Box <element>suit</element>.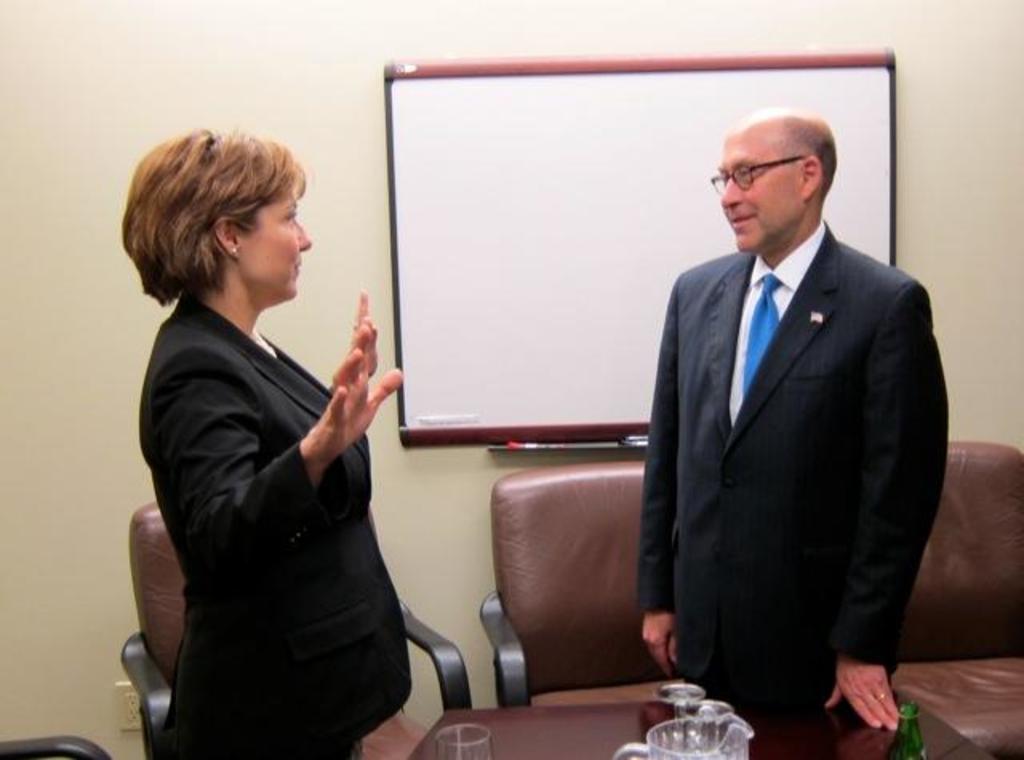
rect(126, 286, 414, 757).
